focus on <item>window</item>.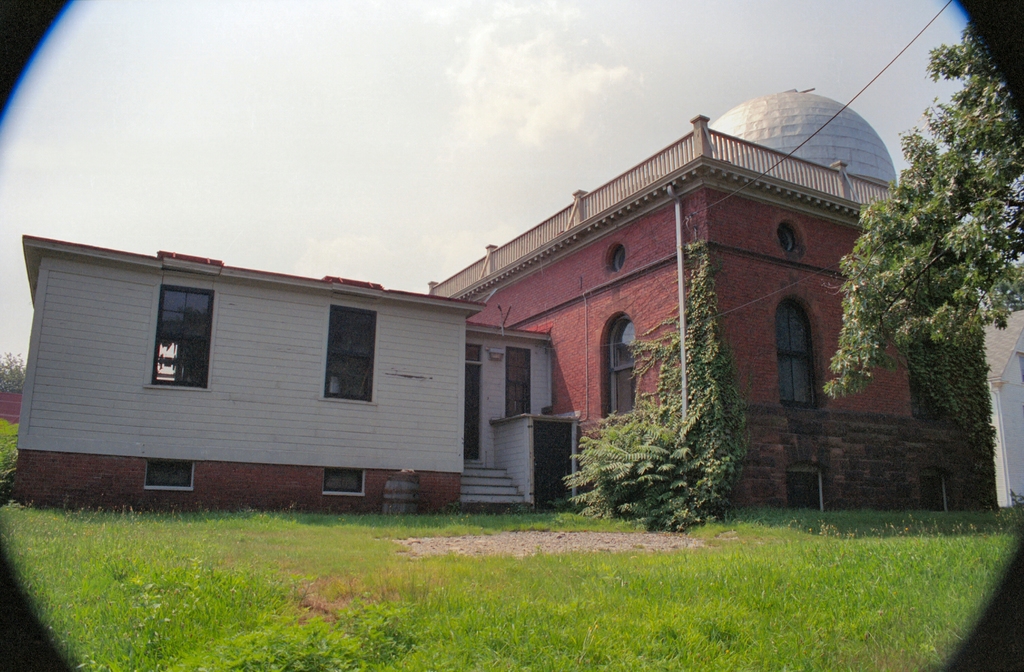
Focused at (604, 317, 638, 412).
